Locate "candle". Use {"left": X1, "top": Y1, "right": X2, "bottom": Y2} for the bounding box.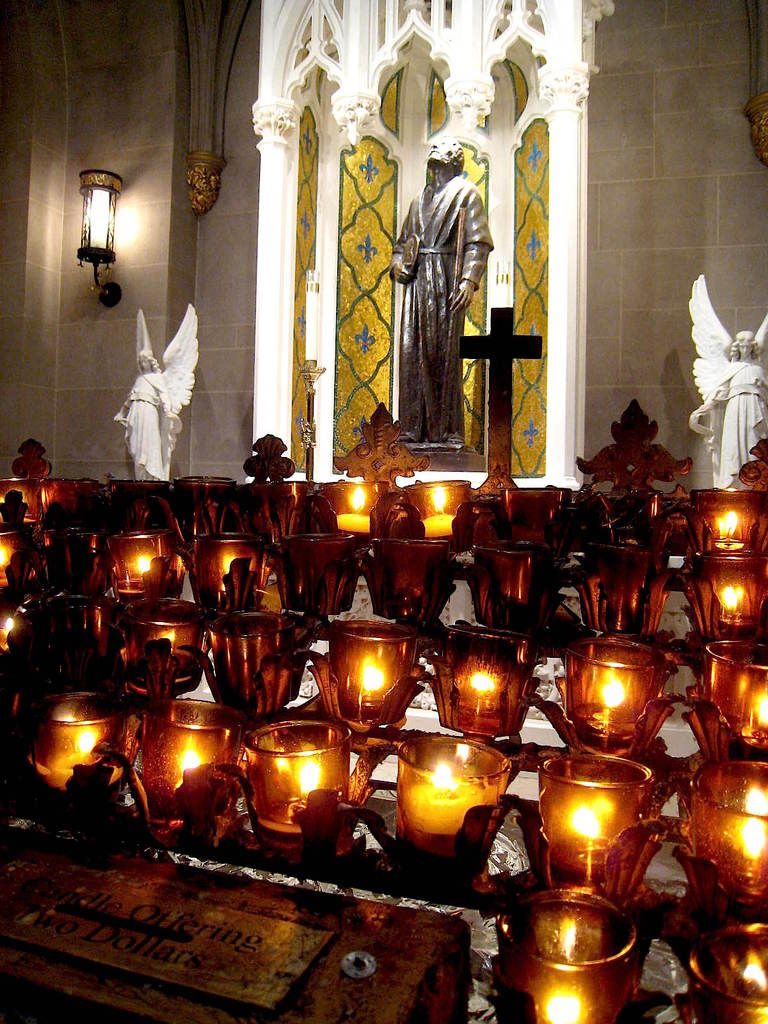
{"left": 196, "top": 535, "right": 262, "bottom": 603}.
